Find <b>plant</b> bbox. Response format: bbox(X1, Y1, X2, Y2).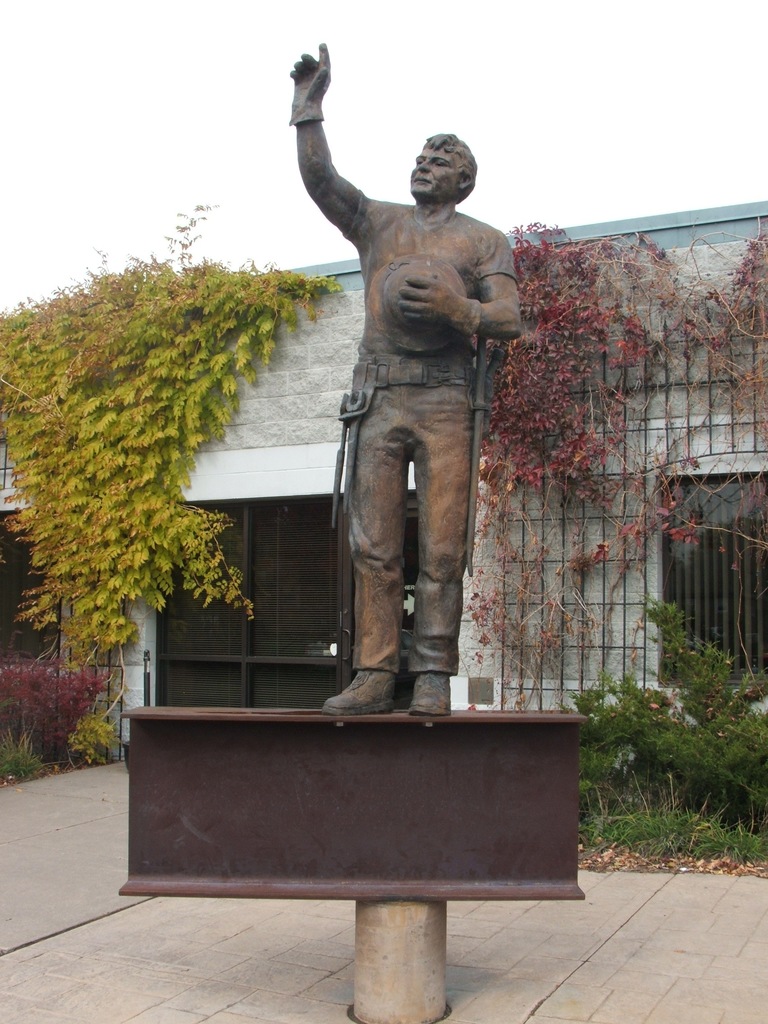
bbox(0, 662, 117, 765).
